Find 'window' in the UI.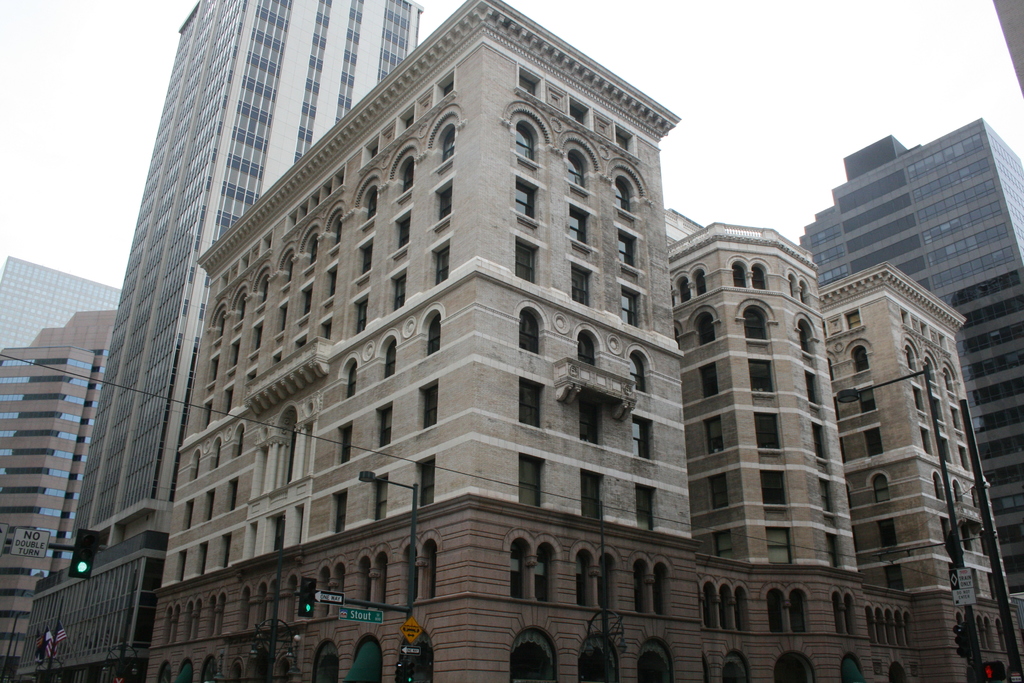
UI element at 391/280/407/308.
